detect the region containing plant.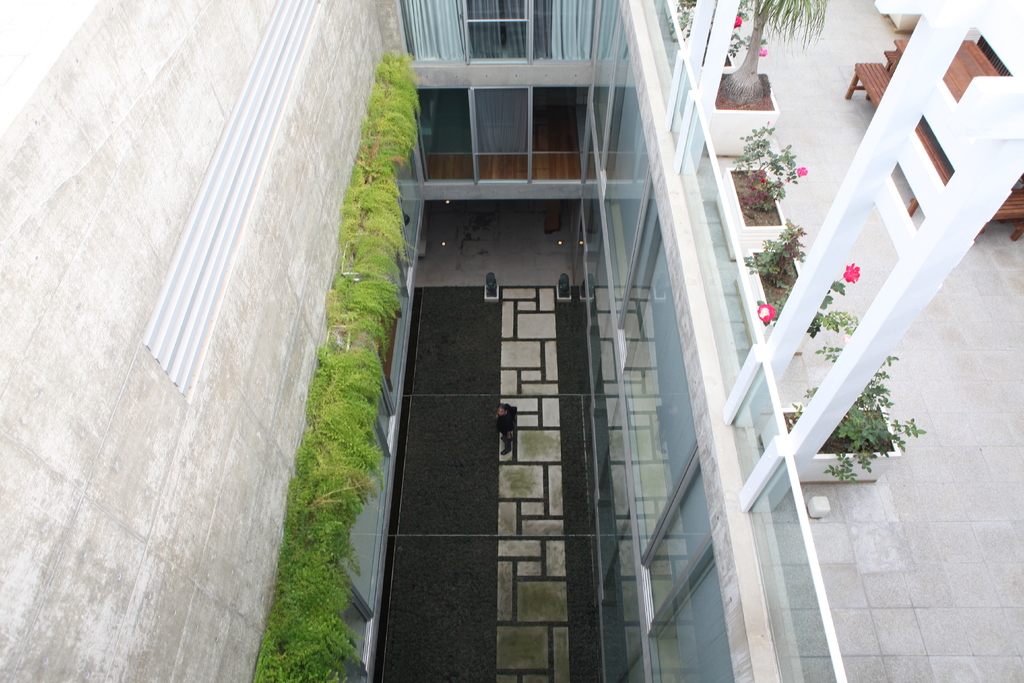
BBox(756, 259, 863, 338).
